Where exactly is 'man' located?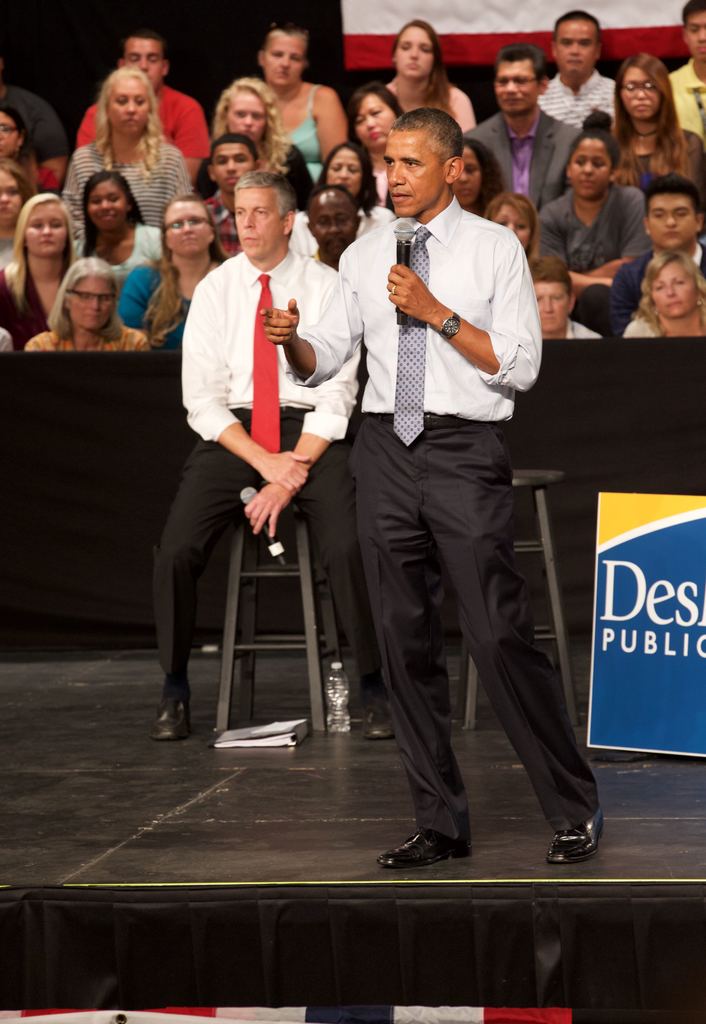
Its bounding box is {"left": 63, "top": 23, "right": 209, "bottom": 198}.
